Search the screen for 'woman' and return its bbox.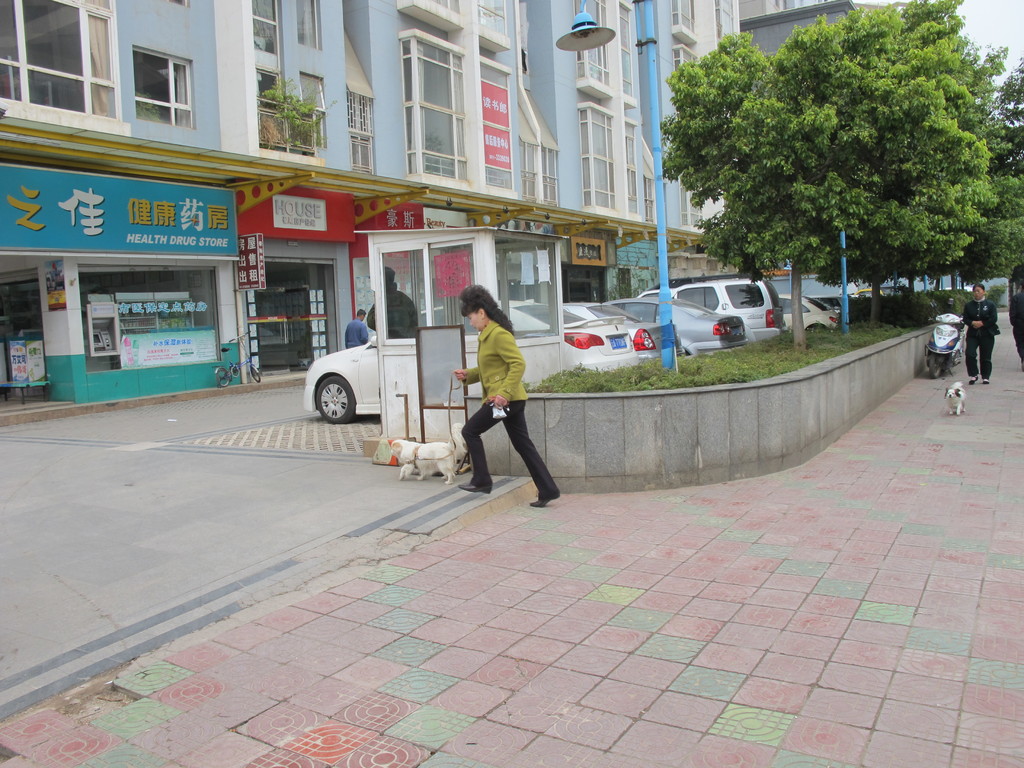
Found: <bbox>1009, 280, 1023, 370</bbox>.
